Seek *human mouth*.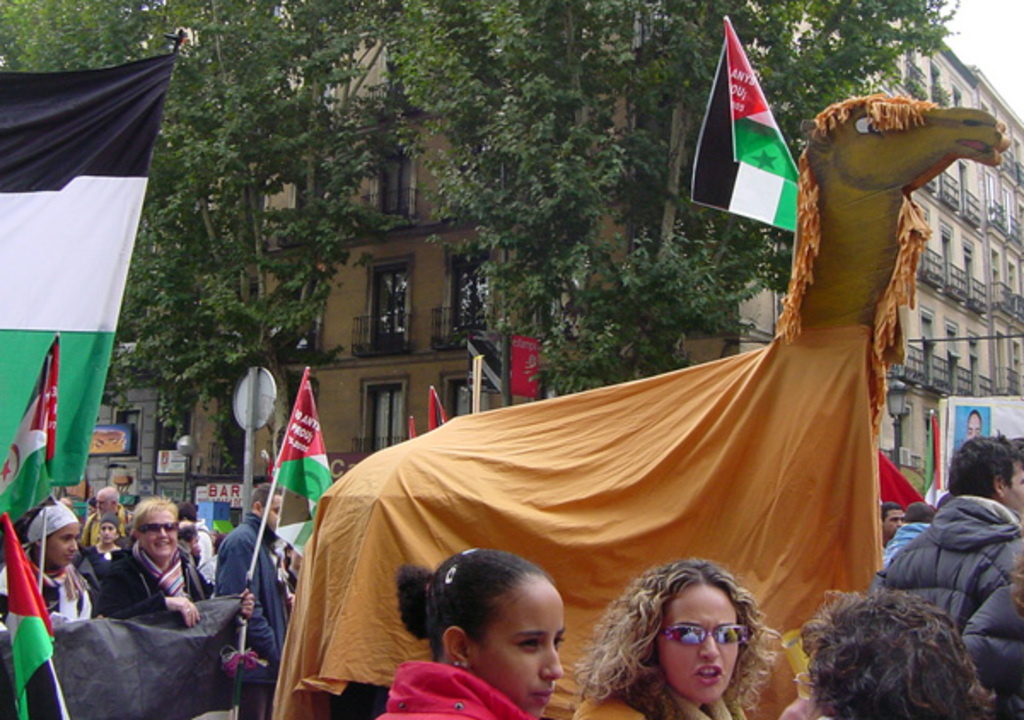
(left=61, top=551, right=80, bottom=561).
